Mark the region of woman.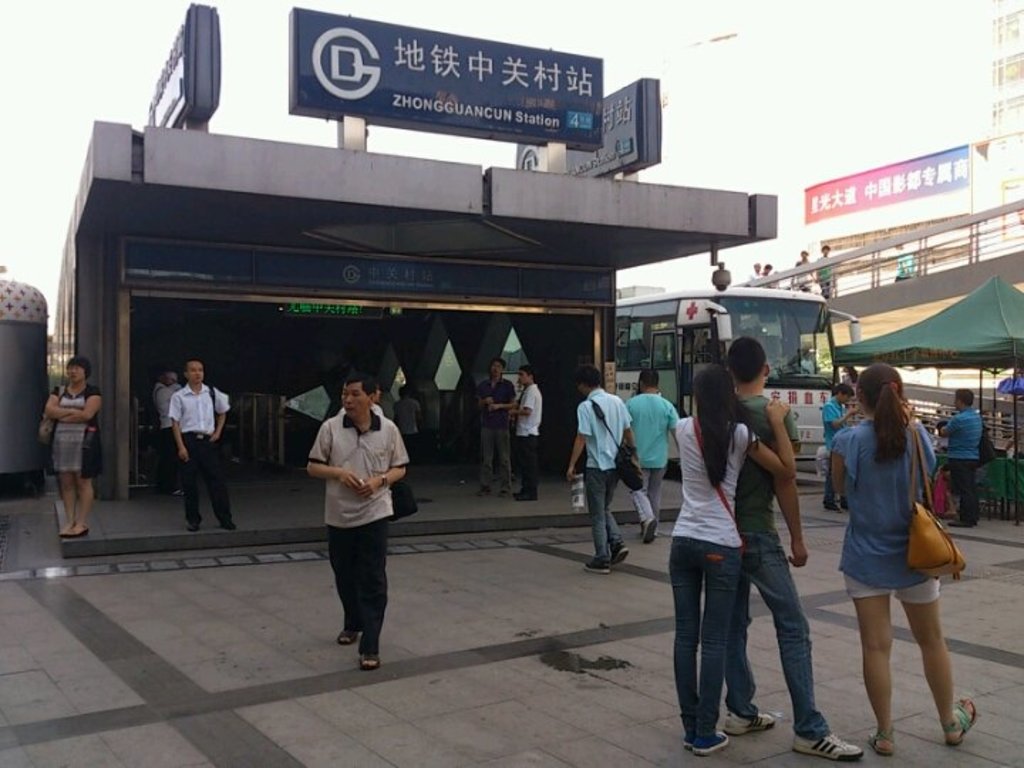
Region: [831,363,976,757].
